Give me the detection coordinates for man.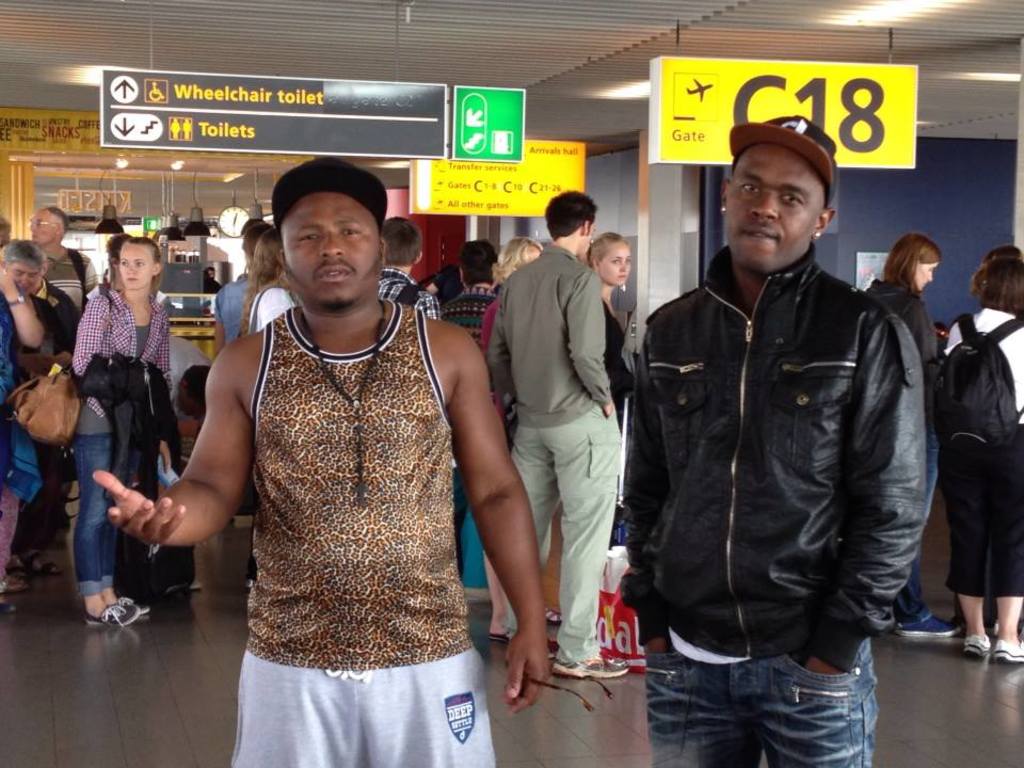
bbox=[635, 108, 933, 767].
